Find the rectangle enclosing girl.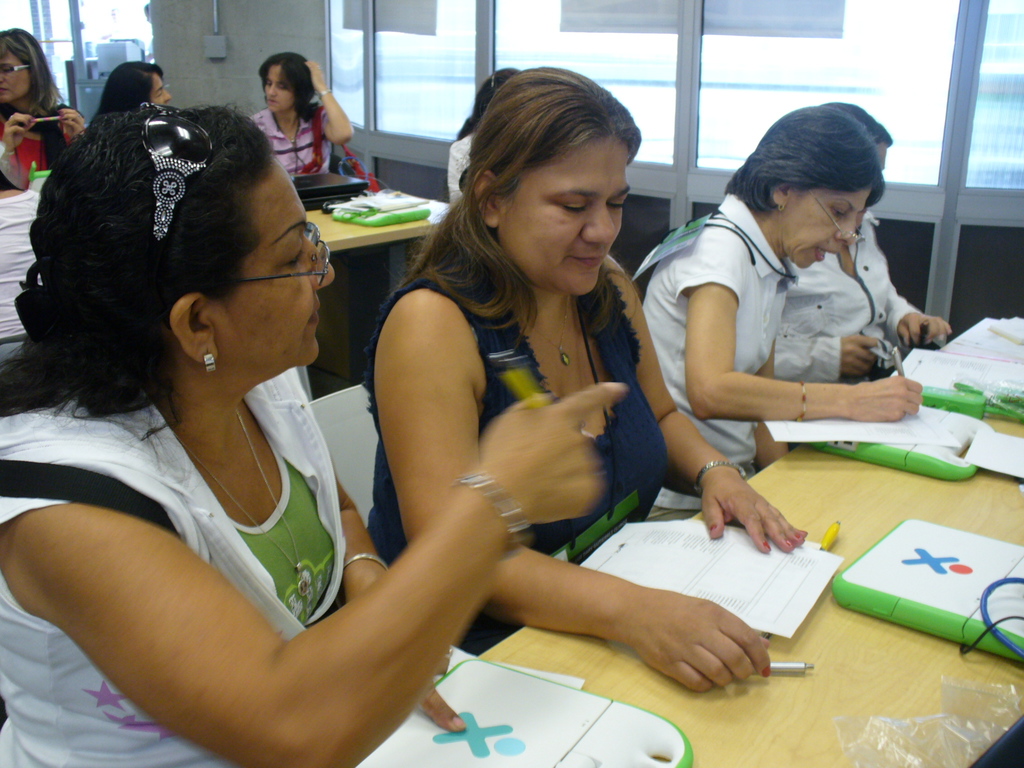
bbox=[243, 44, 362, 179].
